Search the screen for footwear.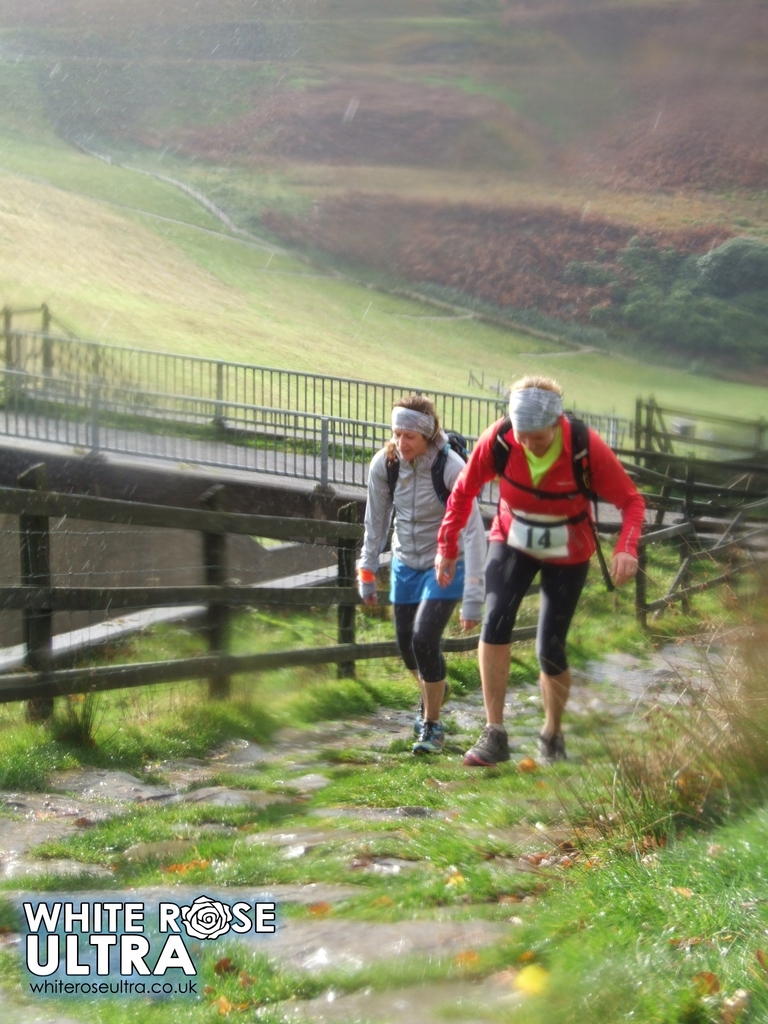
Found at box=[401, 712, 426, 751].
